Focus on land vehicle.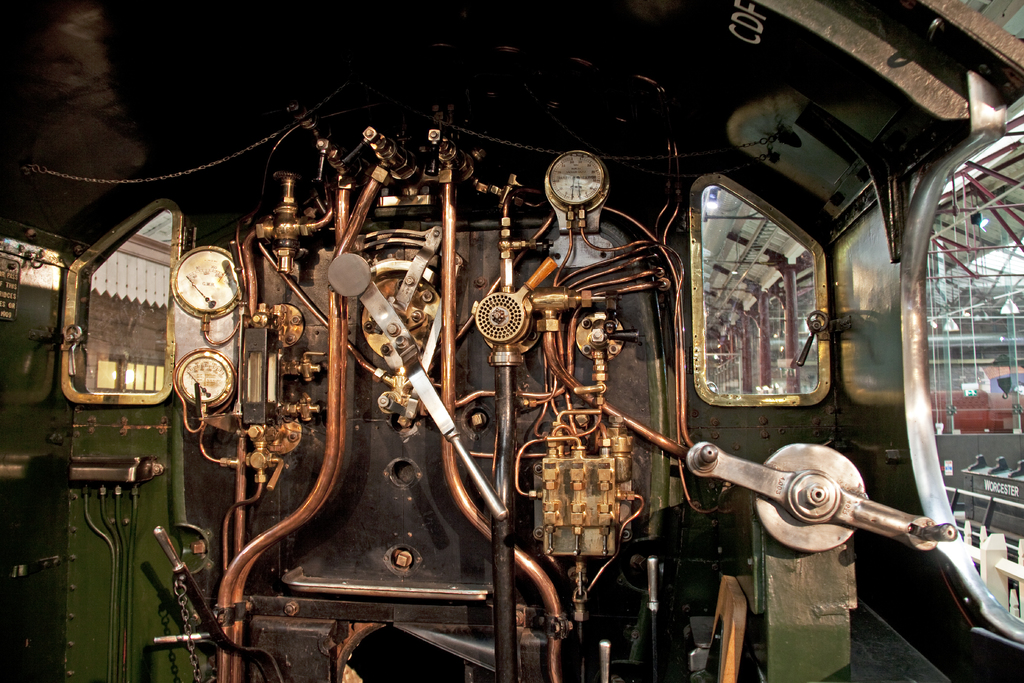
Focused at [x1=0, y1=0, x2=1023, y2=682].
